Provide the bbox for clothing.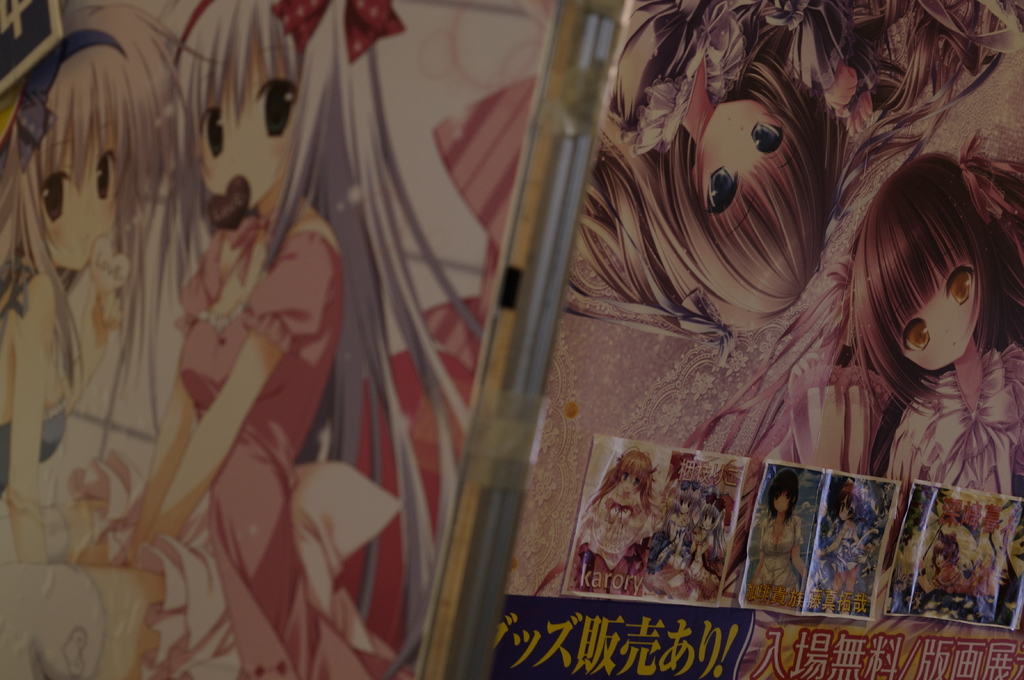
rect(614, 0, 835, 155).
